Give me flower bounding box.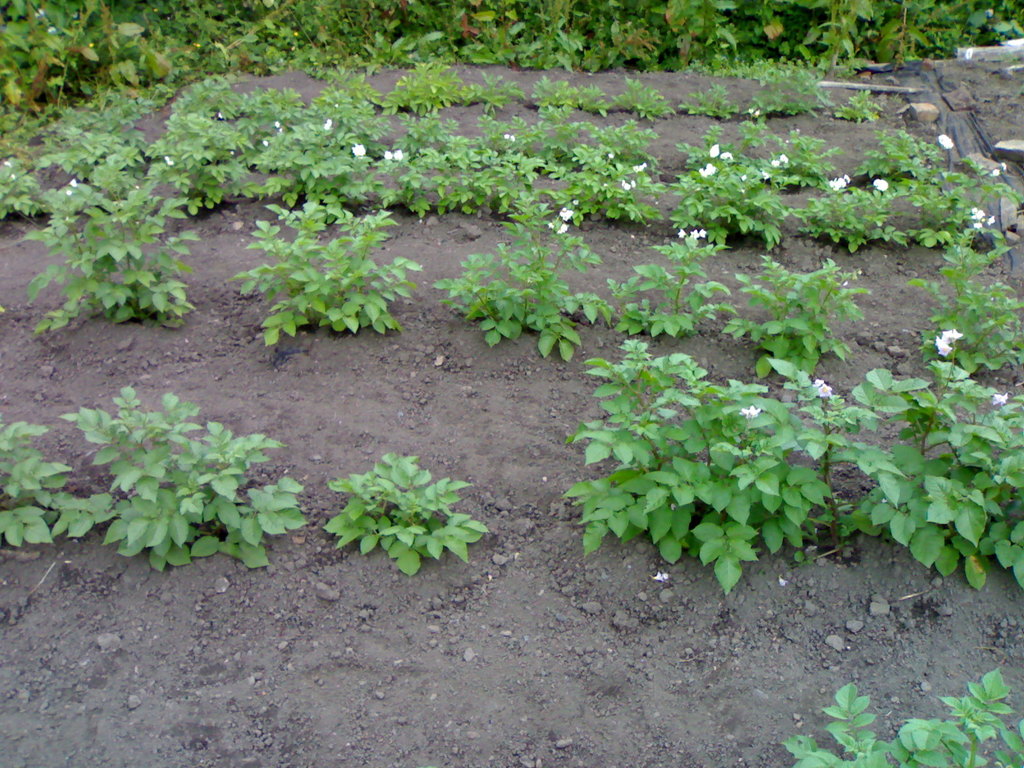
<bbox>607, 154, 614, 161</bbox>.
